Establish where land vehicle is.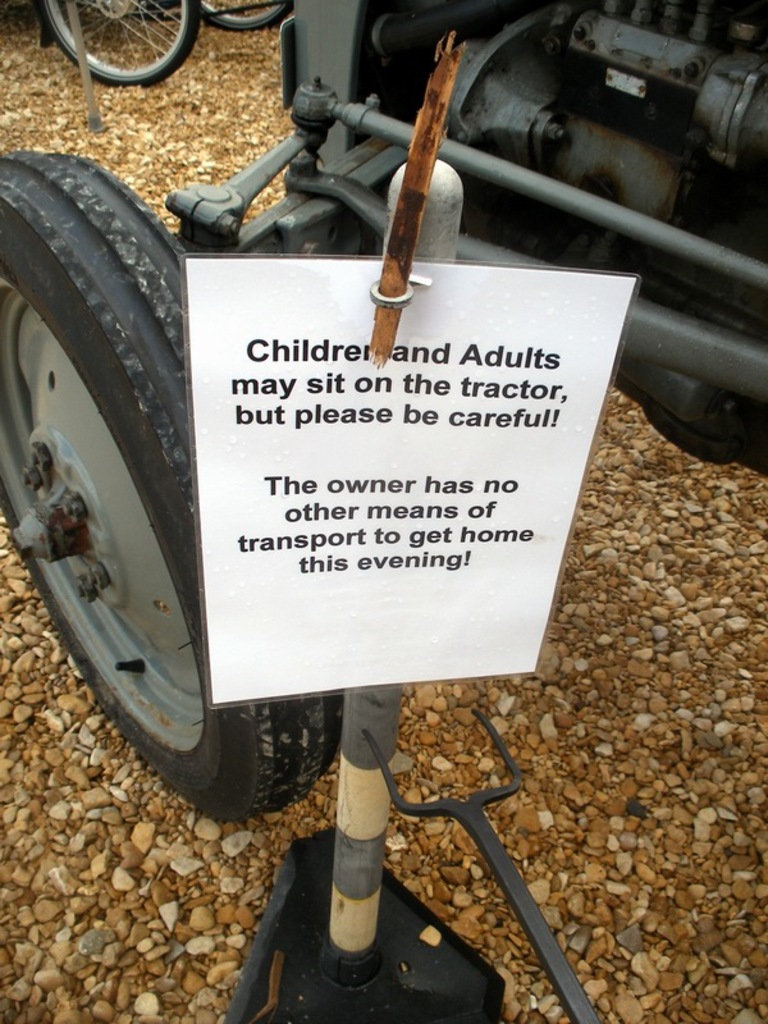
Established at crop(32, 0, 279, 90).
